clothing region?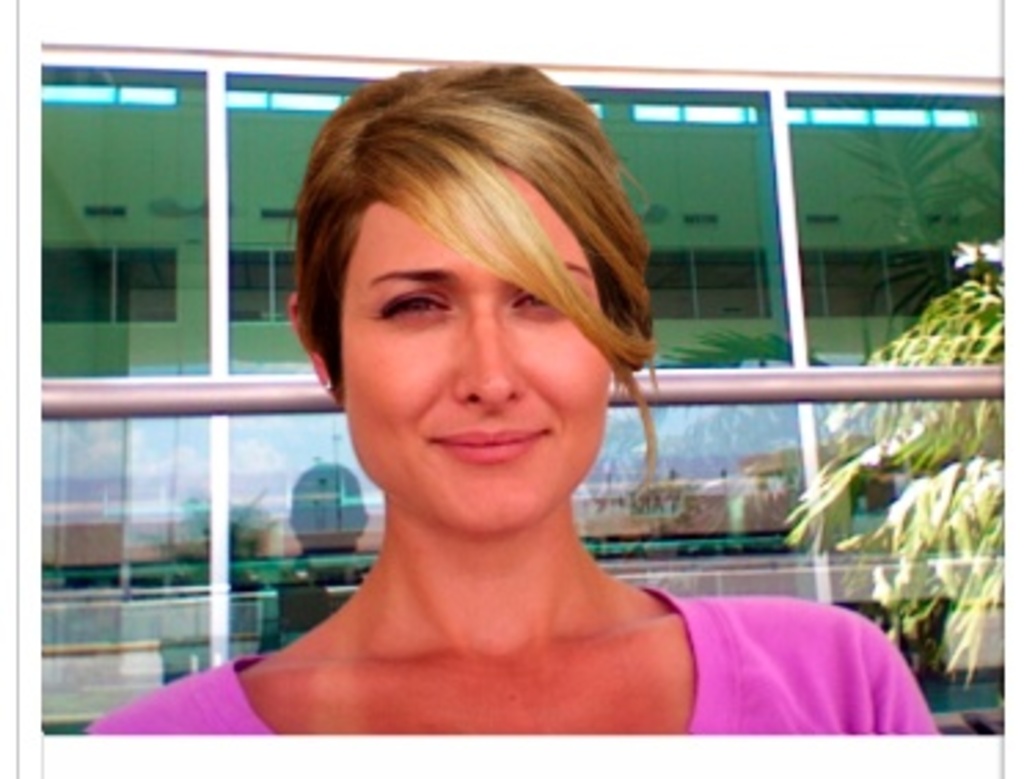
83 578 939 740
